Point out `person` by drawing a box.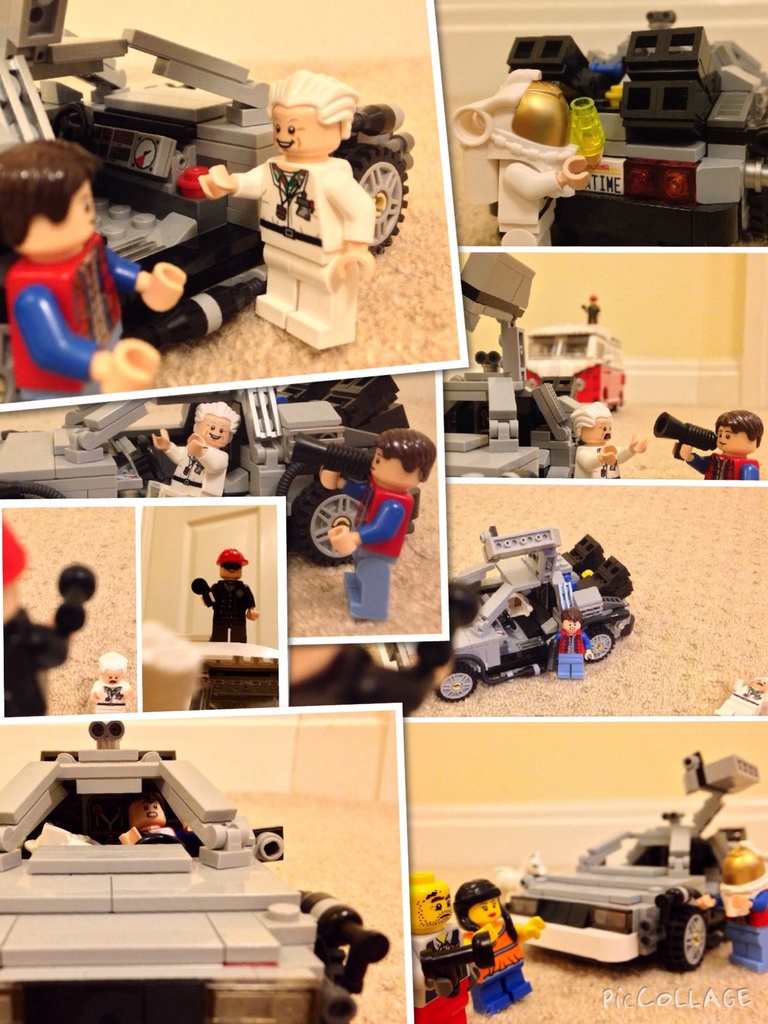
680,409,764,483.
